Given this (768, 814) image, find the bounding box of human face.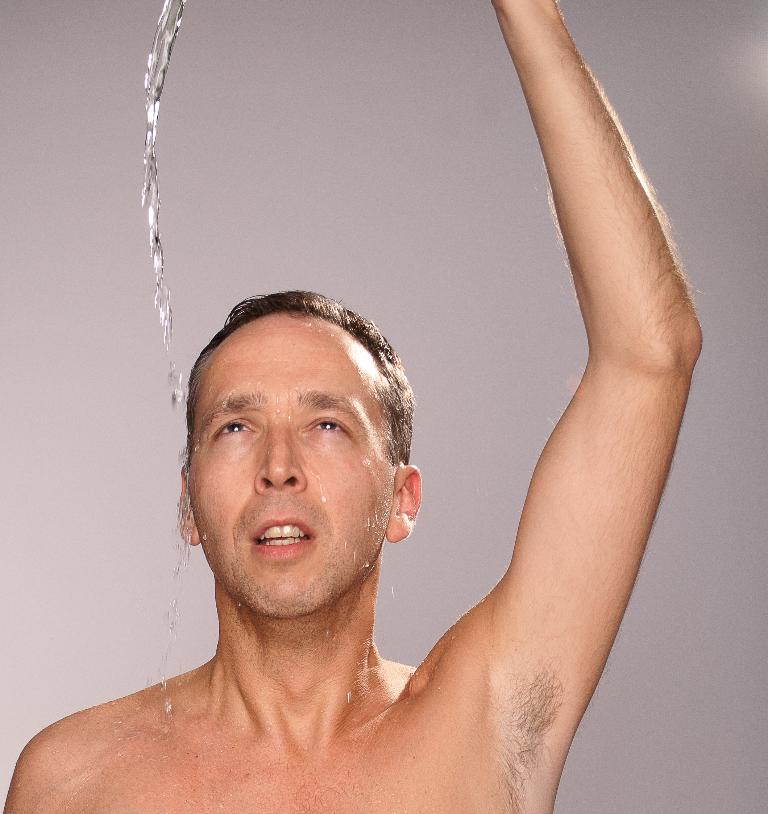
x1=189, y1=311, x2=396, y2=621.
